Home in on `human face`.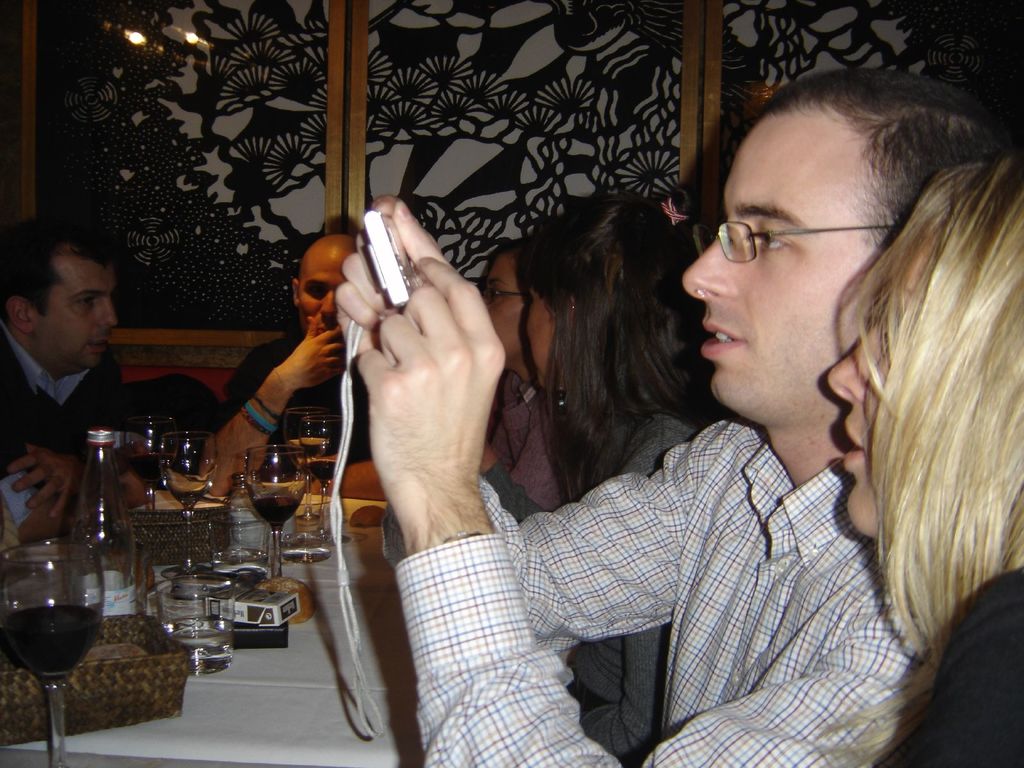
Homed in at <bbox>824, 322, 883, 532</bbox>.
